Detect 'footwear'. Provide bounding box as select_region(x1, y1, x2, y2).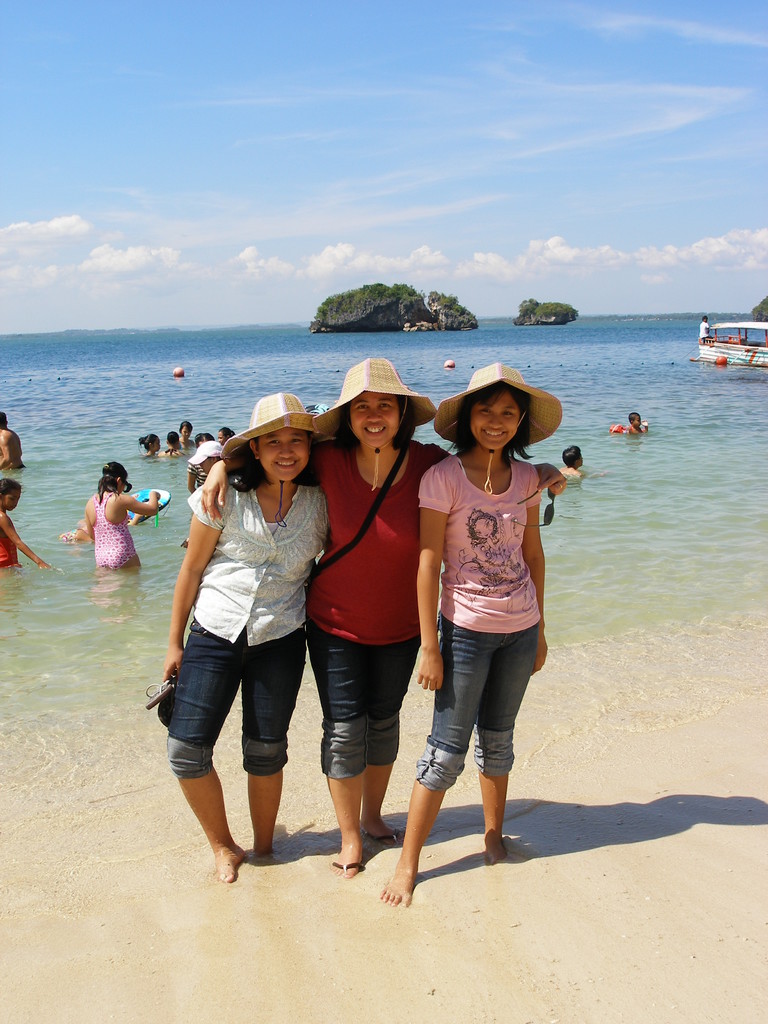
select_region(363, 829, 400, 846).
